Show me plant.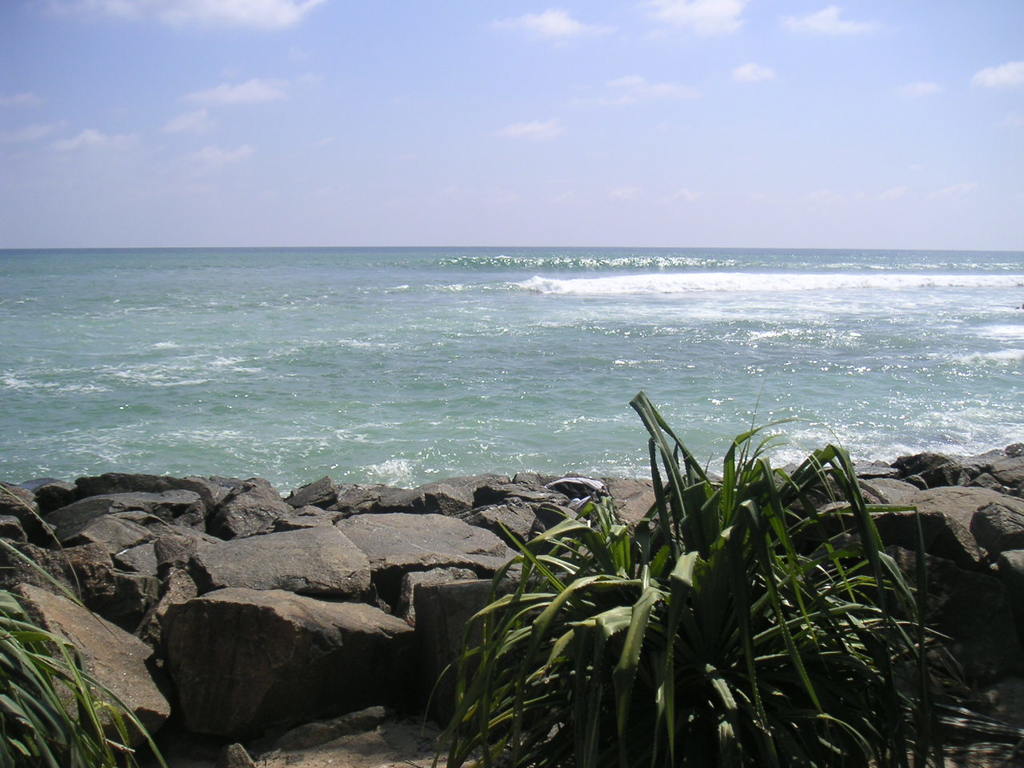
plant is here: locate(0, 486, 164, 767).
